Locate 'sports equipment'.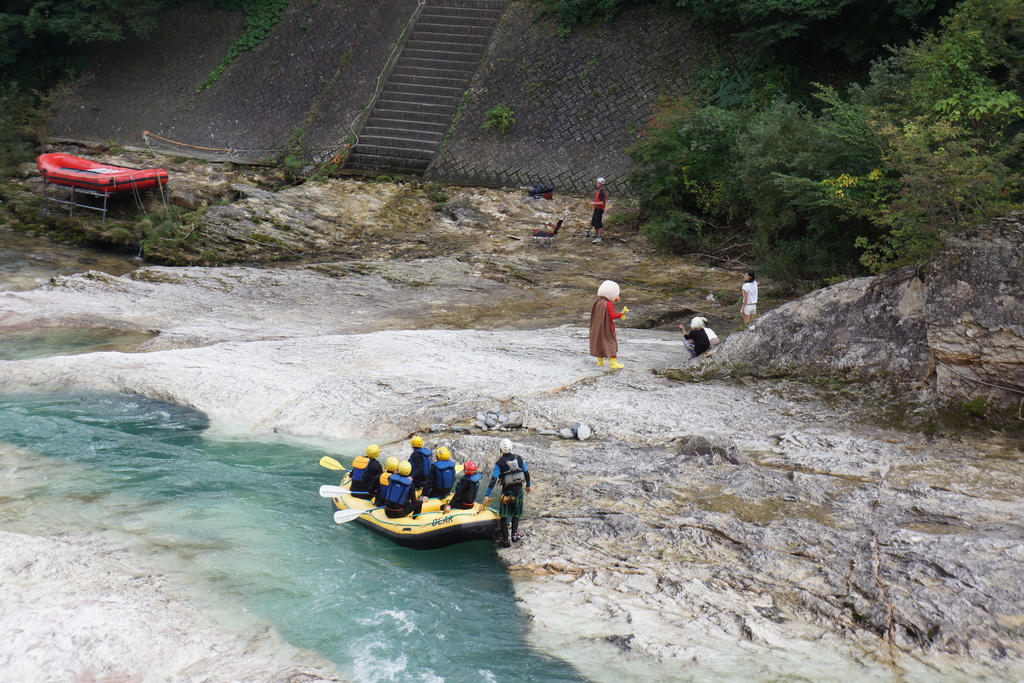
Bounding box: l=317, t=484, r=368, b=498.
